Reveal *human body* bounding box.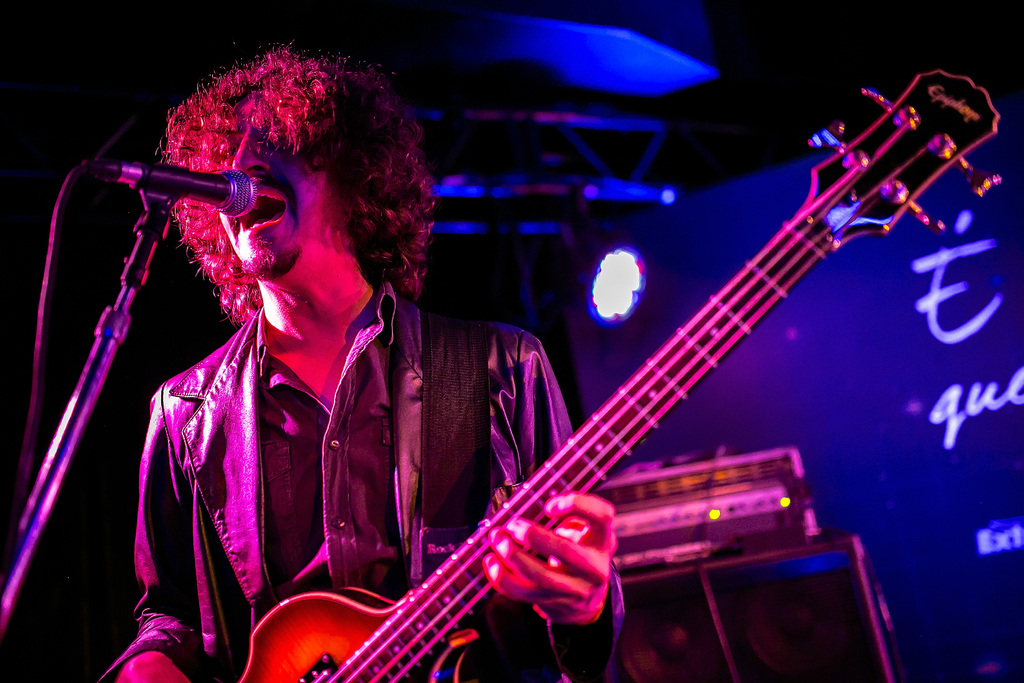
Revealed: rect(97, 33, 627, 682).
